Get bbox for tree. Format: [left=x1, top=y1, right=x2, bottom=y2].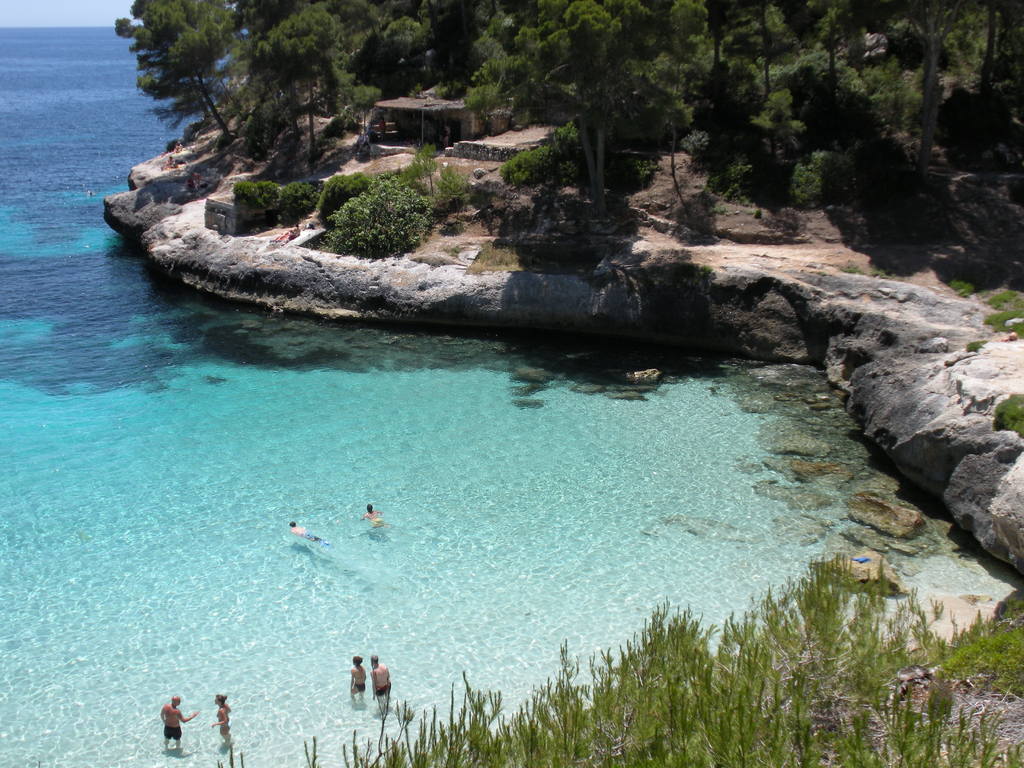
[left=792, top=2, right=874, bottom=193].
